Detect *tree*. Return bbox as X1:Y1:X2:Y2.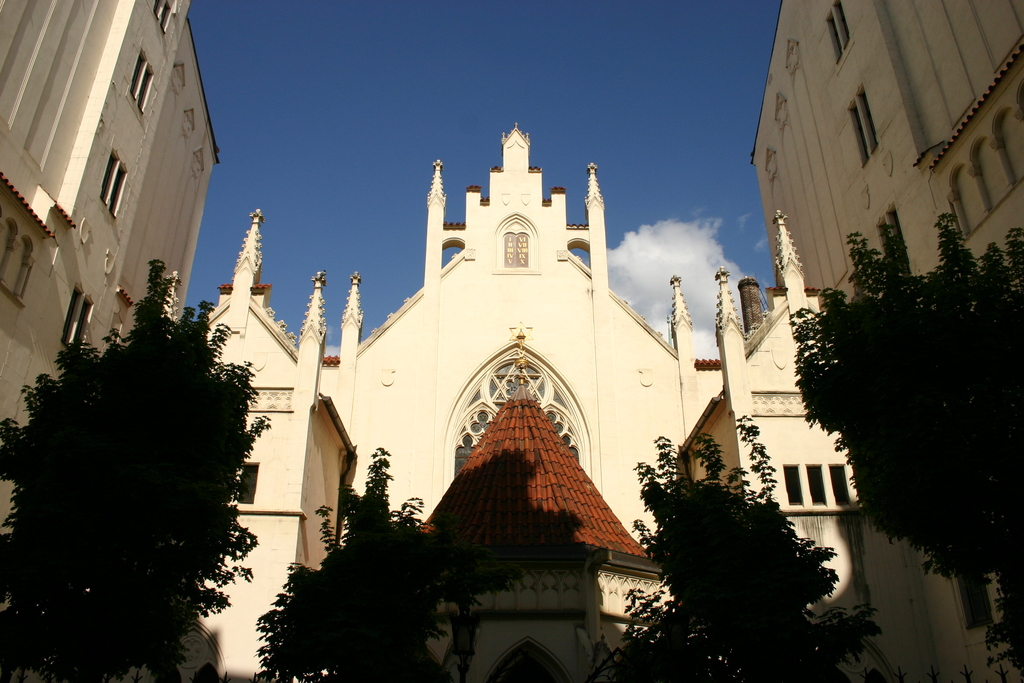
0:247:264:682.
